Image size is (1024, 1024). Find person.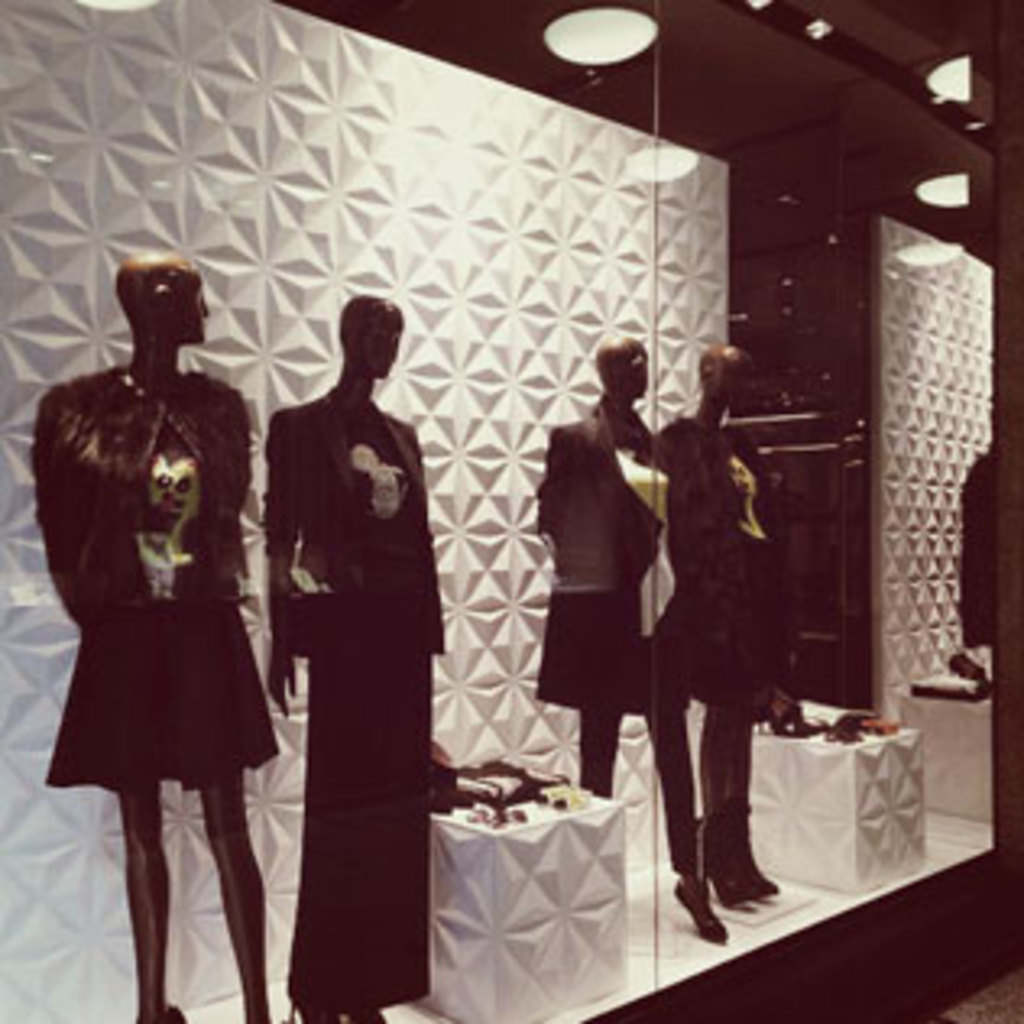
BBox(45, 250, 282, 1021).
